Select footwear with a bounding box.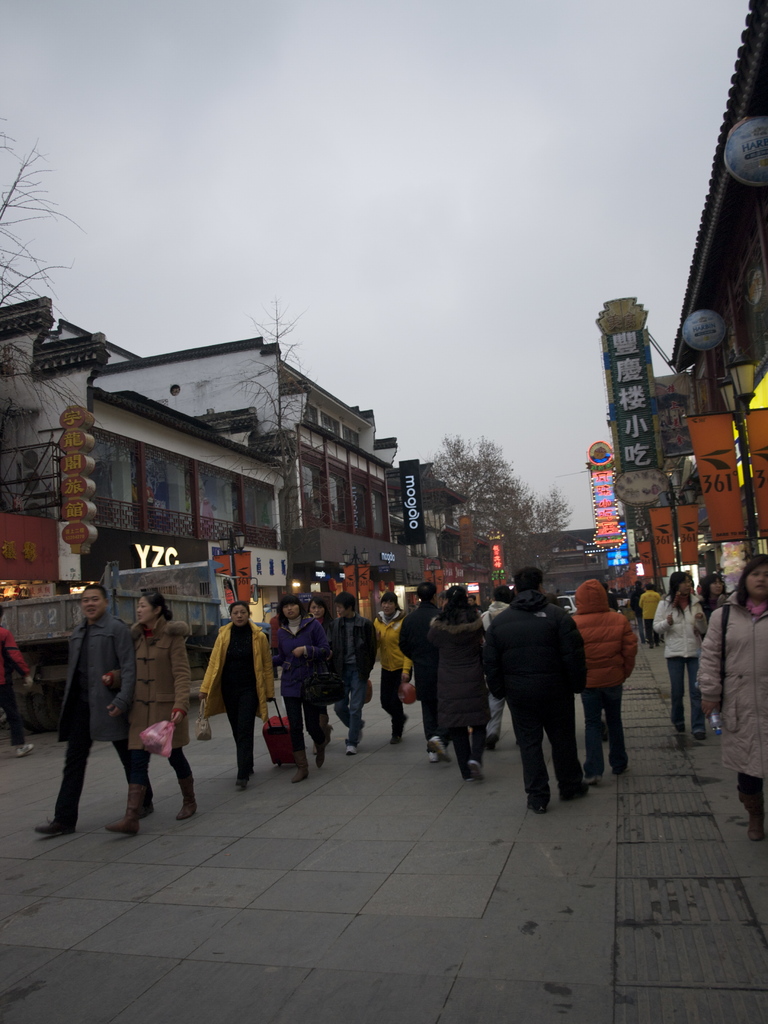
locate(557, 781, 587, 802).
